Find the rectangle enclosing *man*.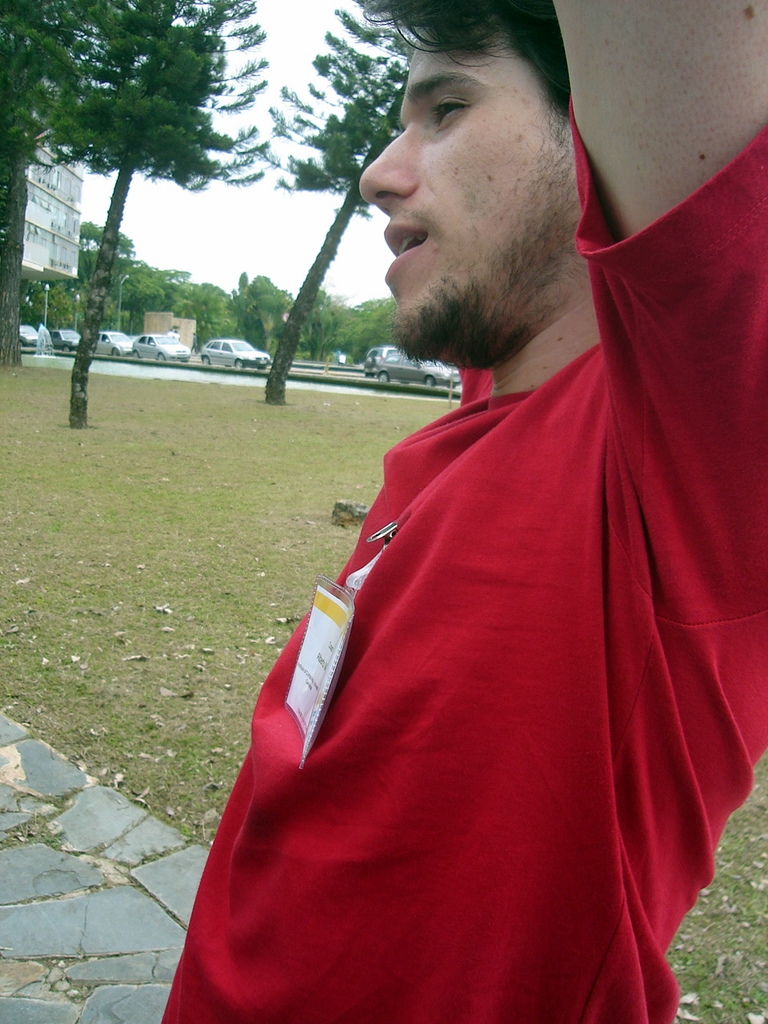
detection(150, 12, 767, 1023).
